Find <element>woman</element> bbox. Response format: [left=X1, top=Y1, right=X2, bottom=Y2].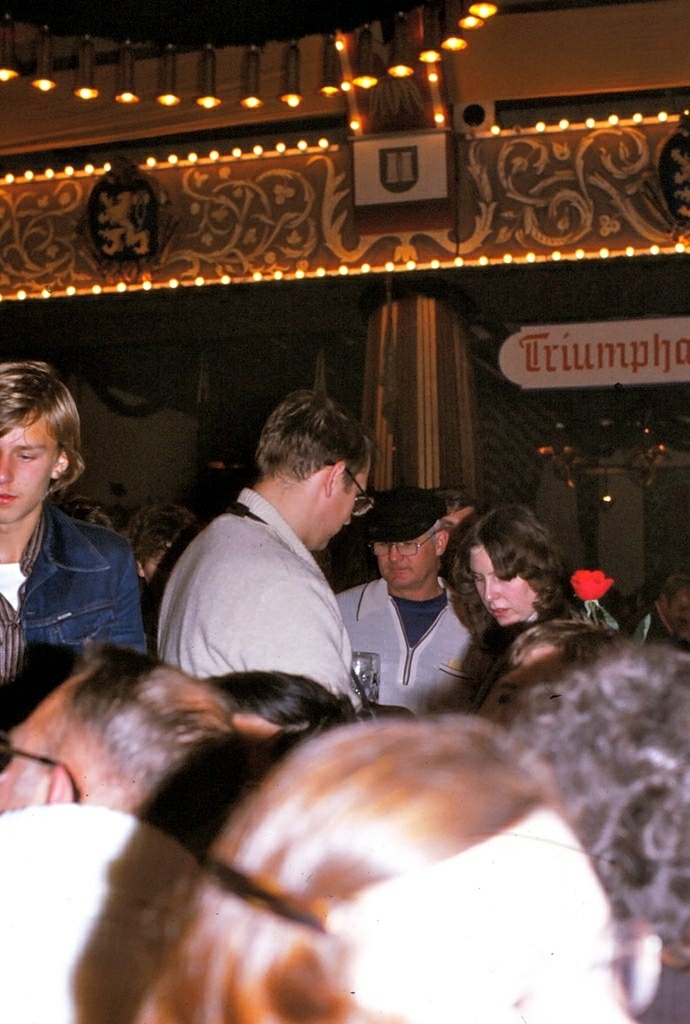
[left=135, top=716, right=642, bottom=1023].
